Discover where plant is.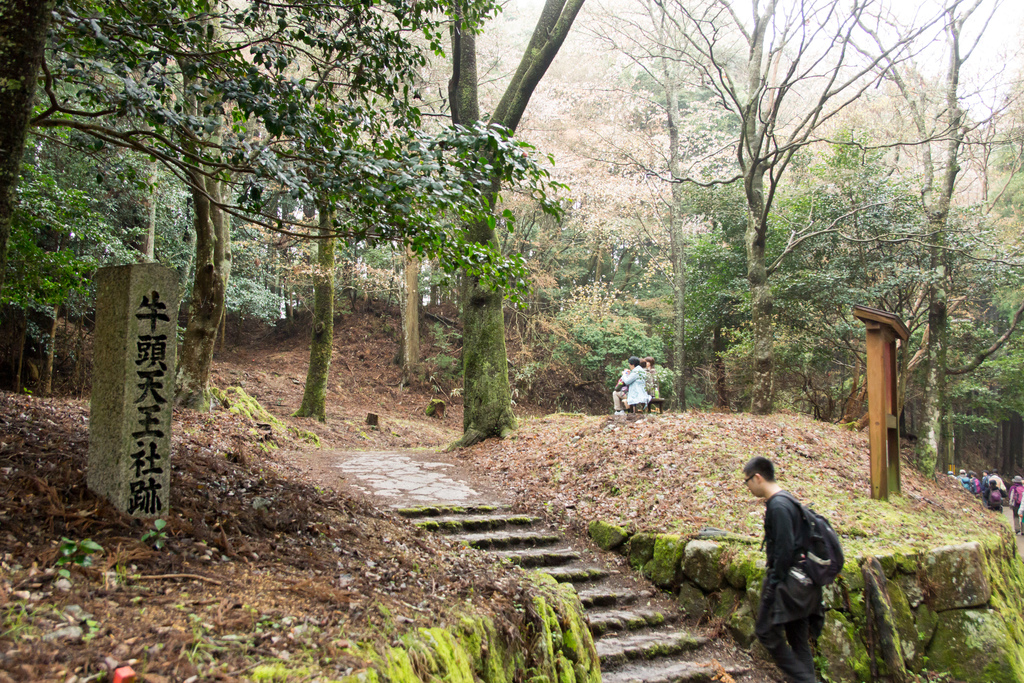
Discovered at (180,608,219,672).
